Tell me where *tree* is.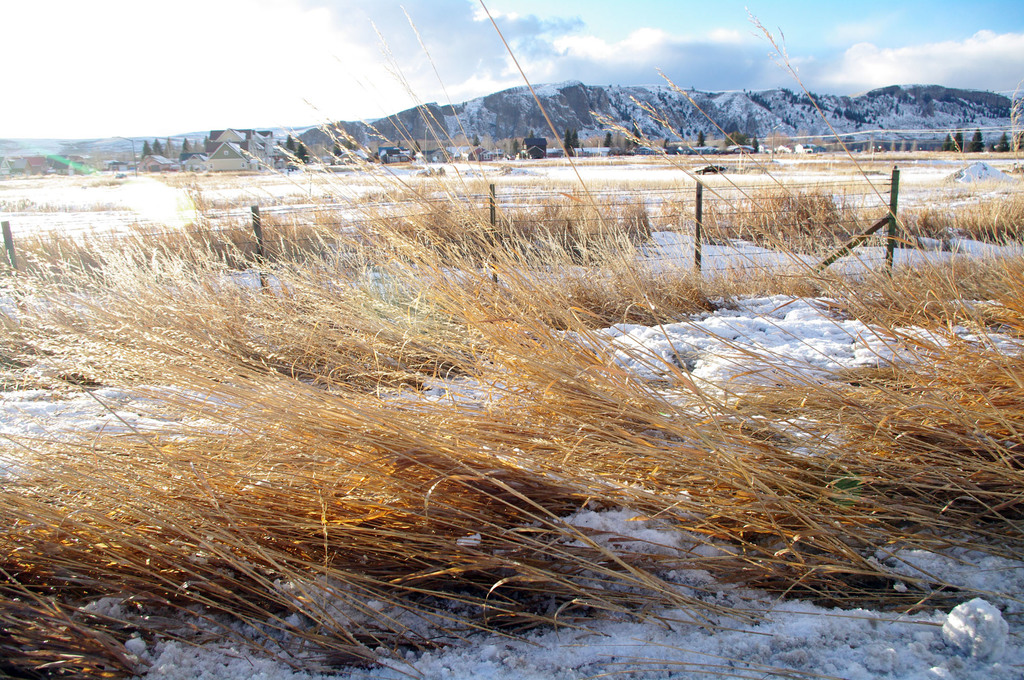
*tree* is at l=996, t=127, r=1011, b=150.
